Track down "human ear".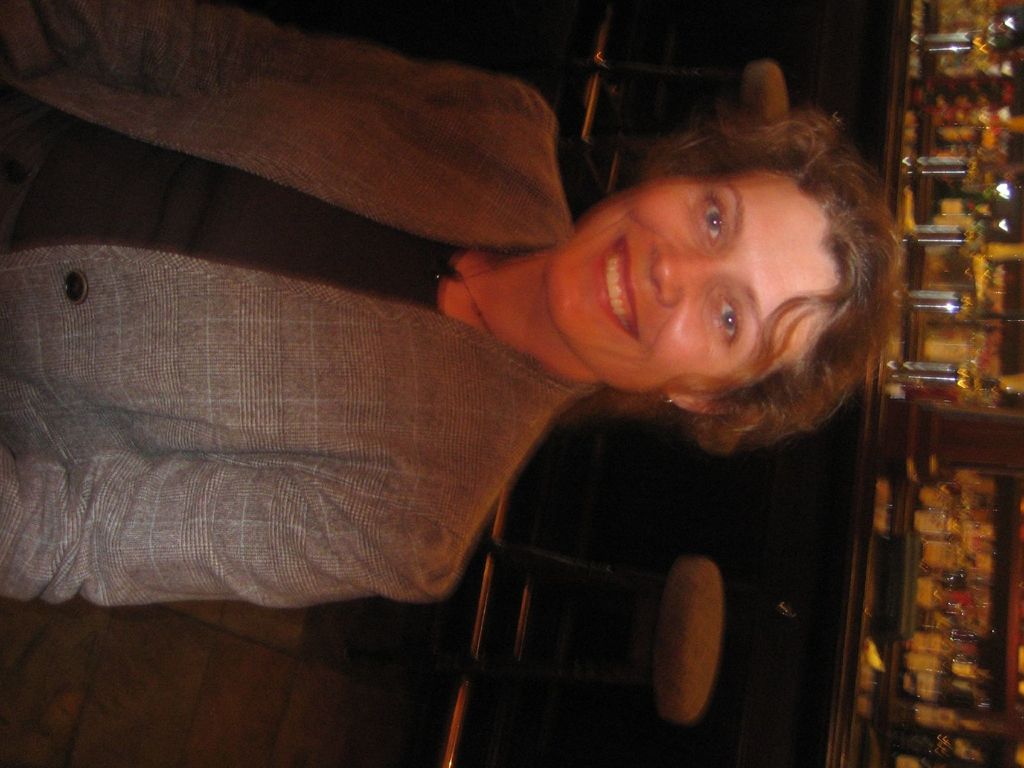
Tracked to region(663, 390, 744, 413).
